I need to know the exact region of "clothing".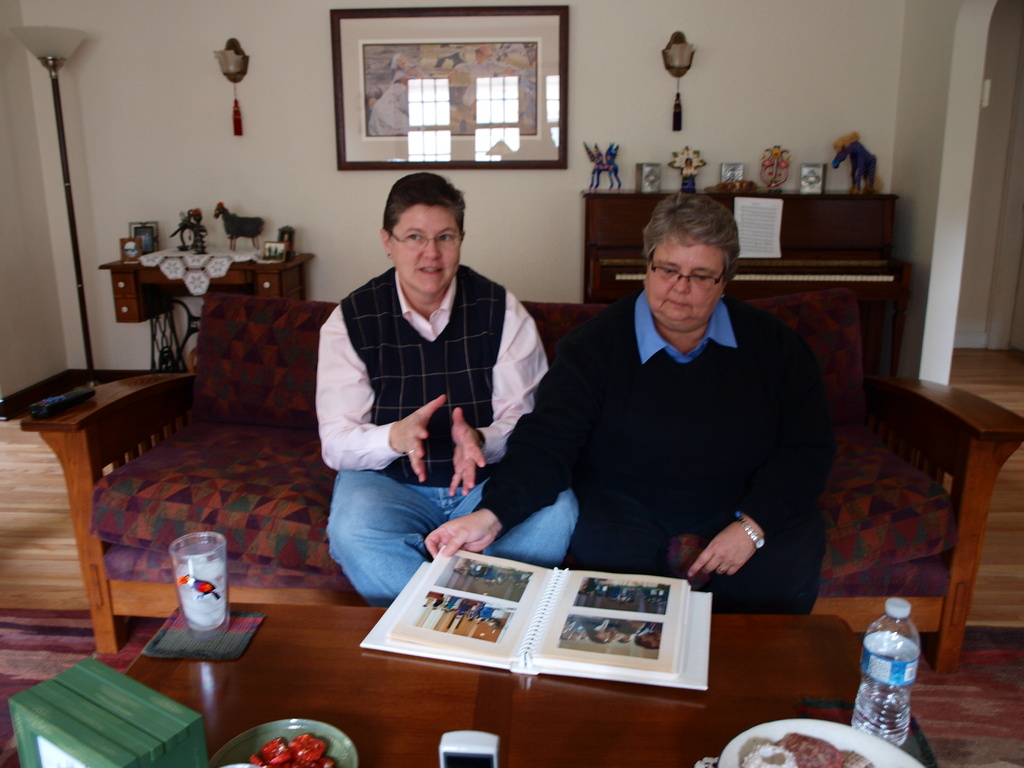
Region: box(471, 298, 832, 616).
